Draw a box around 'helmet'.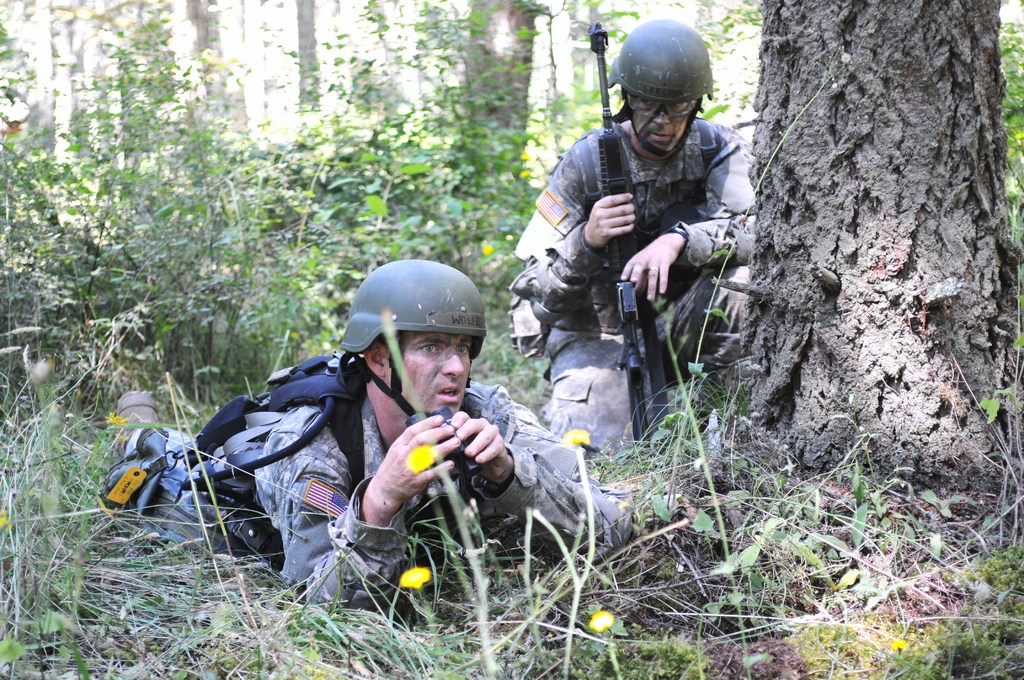
338:267:488:423.
